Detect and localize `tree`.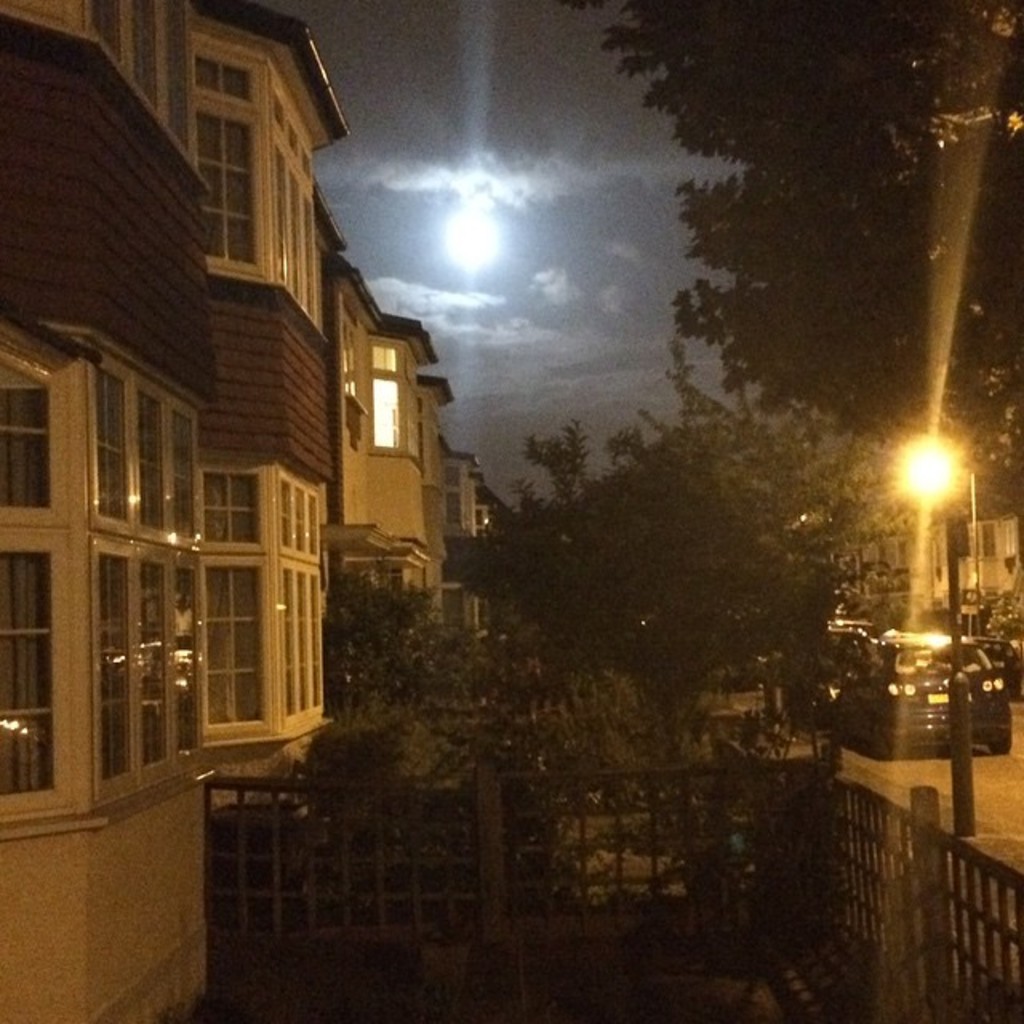
Localized at box(445, 336, 866, 787).
